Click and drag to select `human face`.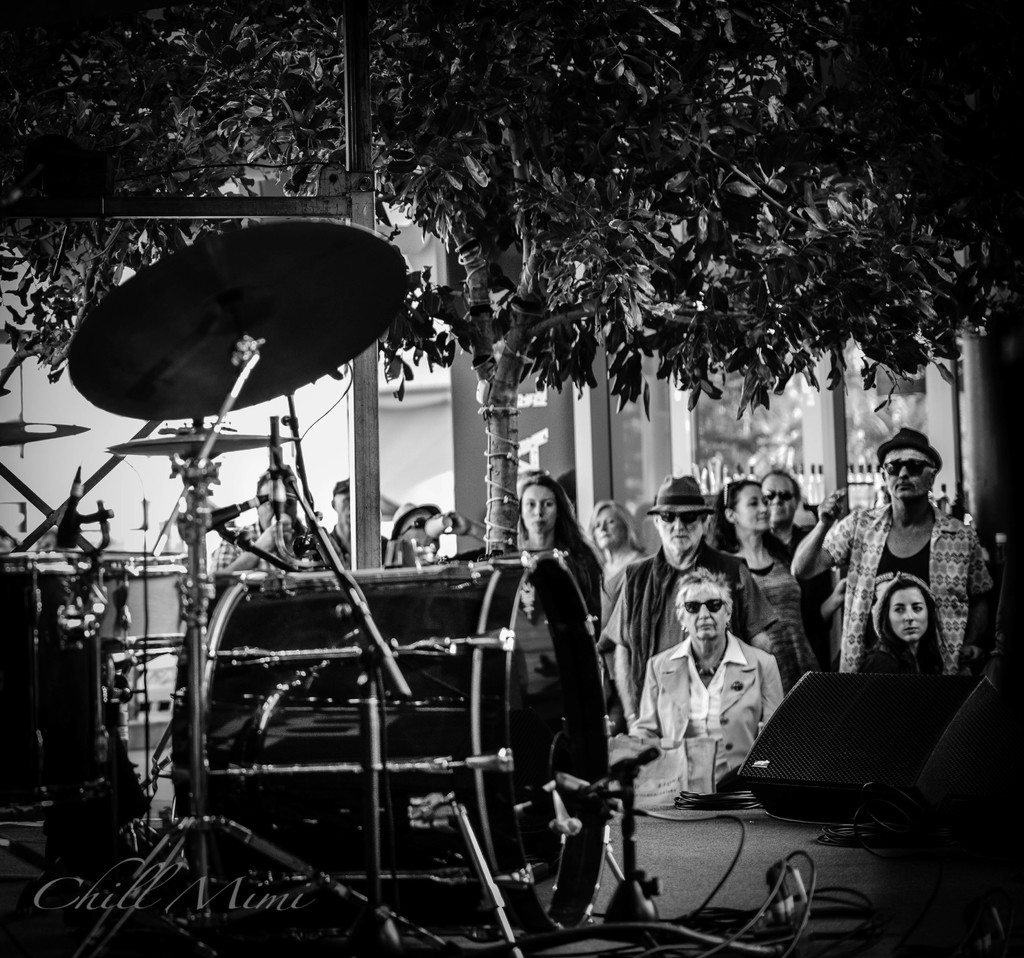
Selection: {"x1": 761, "y1": 476, "x2": 790, "y2": 518}.
